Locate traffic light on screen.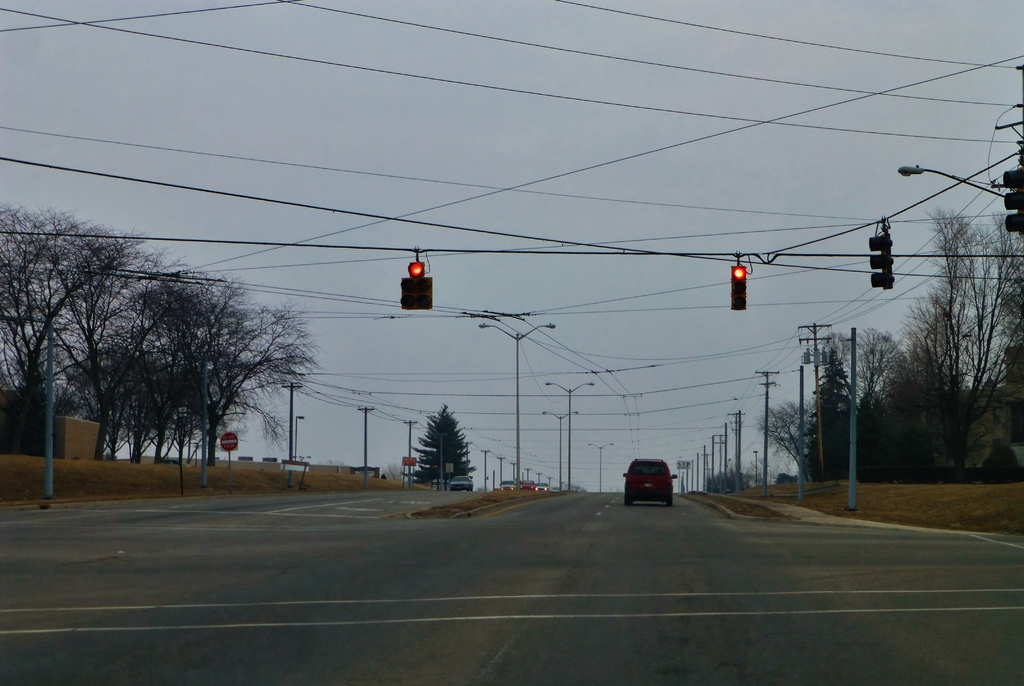
On screen at {"left": 867, "top": 233, "right": 900, "bottom": 297}.
